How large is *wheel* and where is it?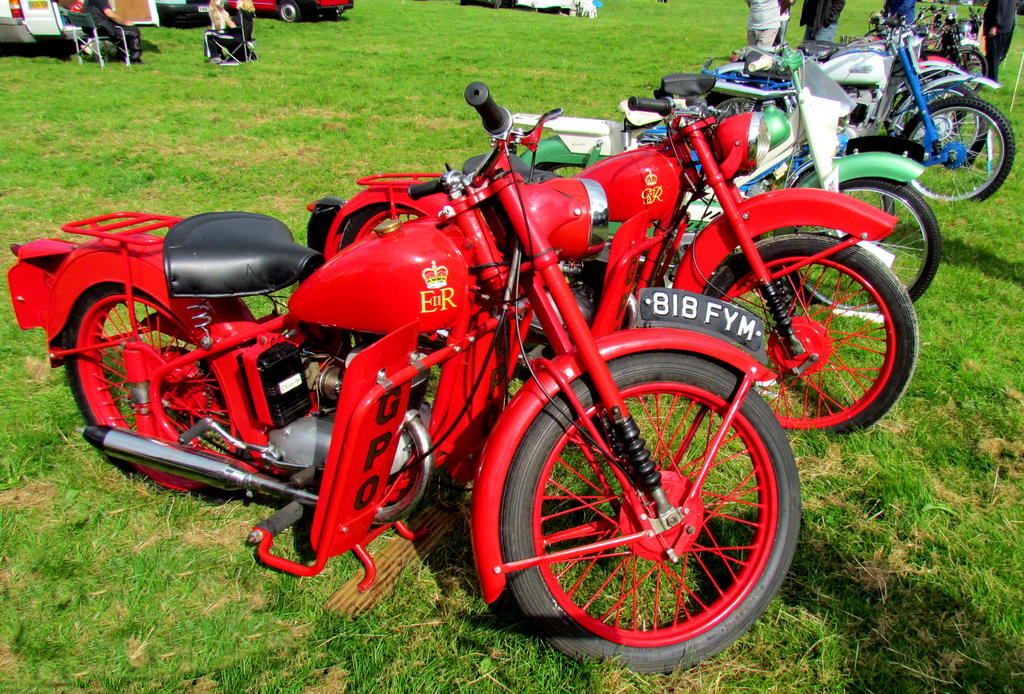
Bounding box: [x1=948, y1=47, x2=993, y2=97].
